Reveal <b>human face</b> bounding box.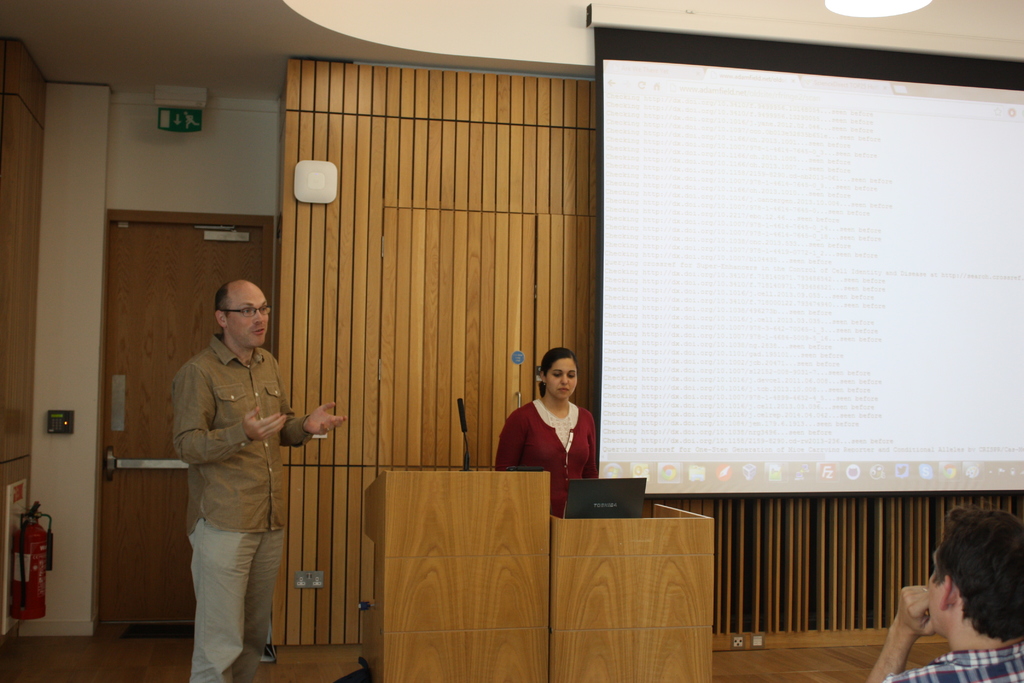
Revealed: [x1=548, y1=356, x2=577, y2=400].
